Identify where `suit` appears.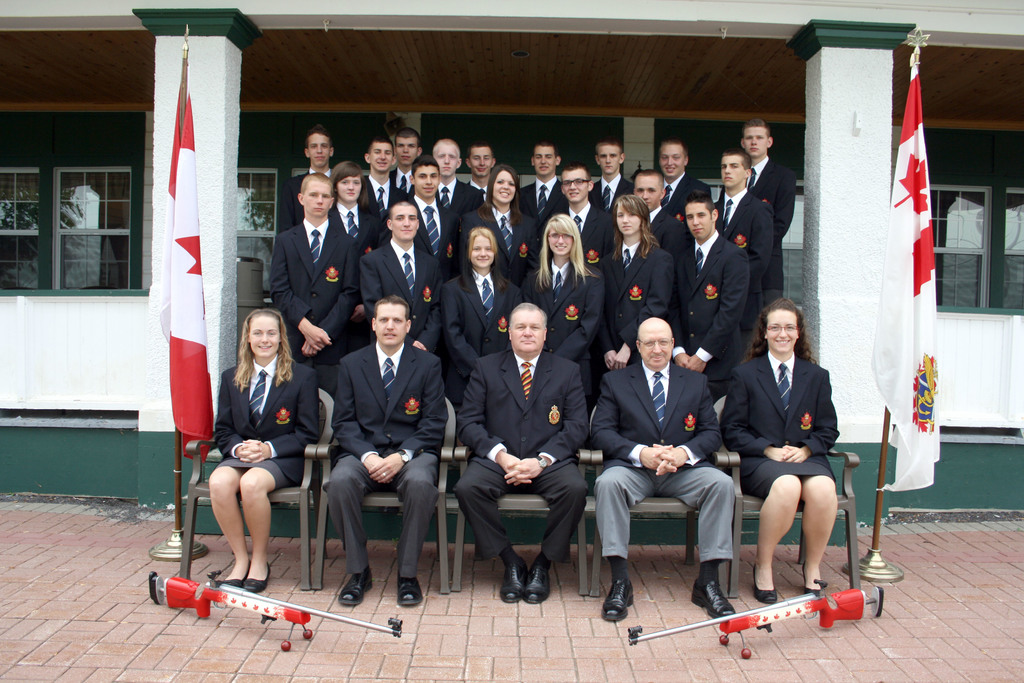
Appears at BBox(408, 196, 461, 284).
